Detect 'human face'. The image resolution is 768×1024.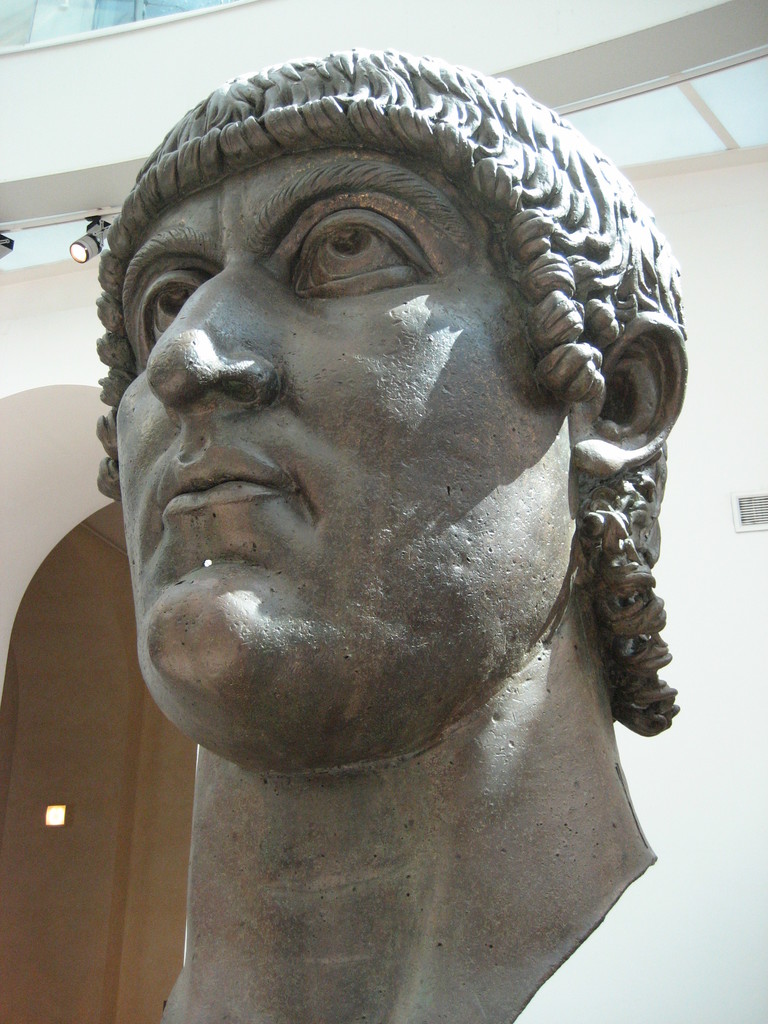
locate(115, 148, 575, 689).
